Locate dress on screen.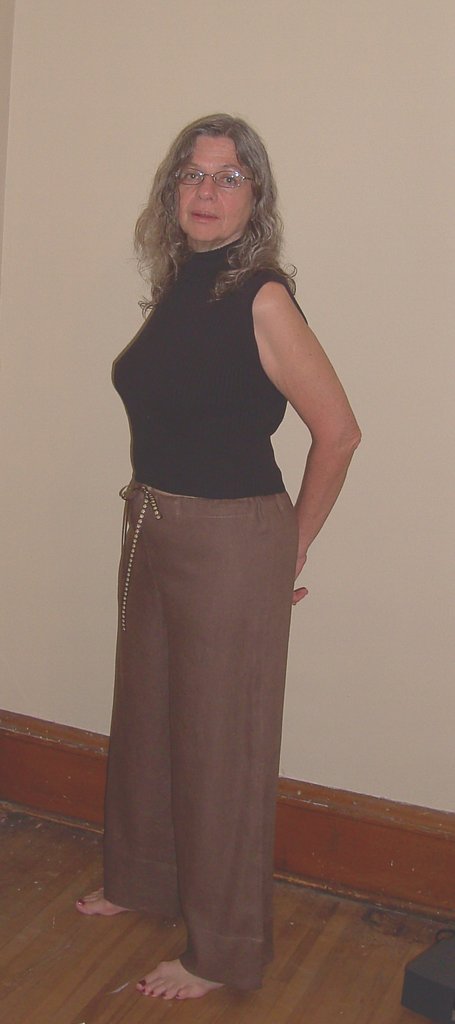
On screen at bbox(90, 157, 335, 939).
